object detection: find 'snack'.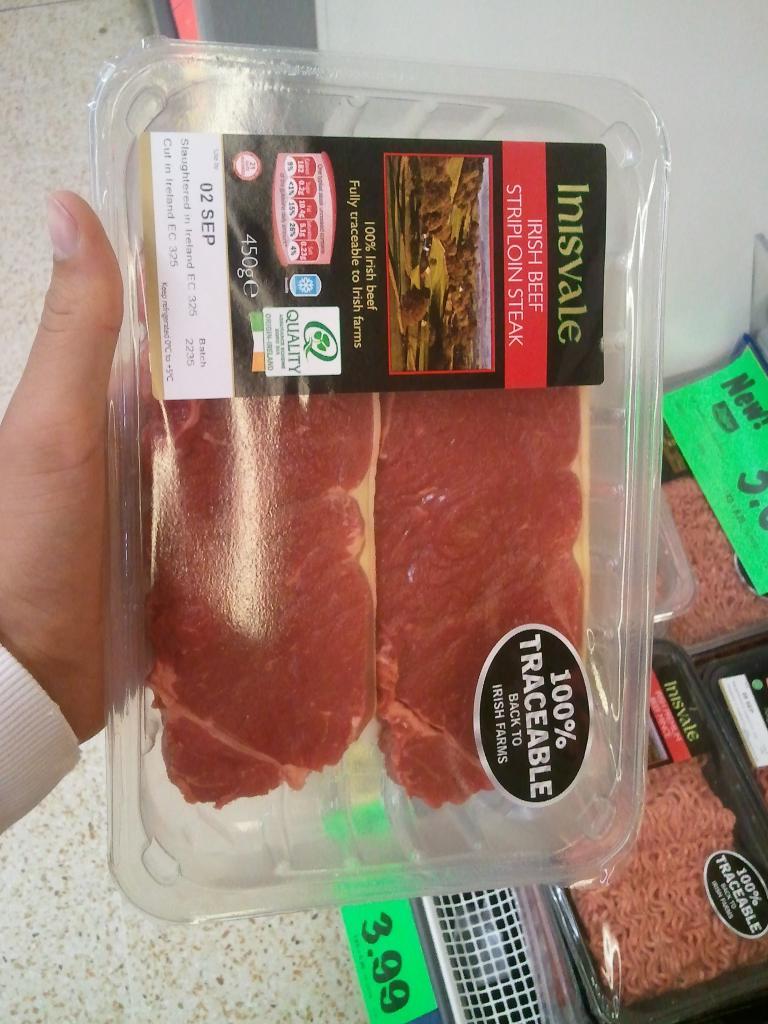
detection(658, 474, 767, 643).
